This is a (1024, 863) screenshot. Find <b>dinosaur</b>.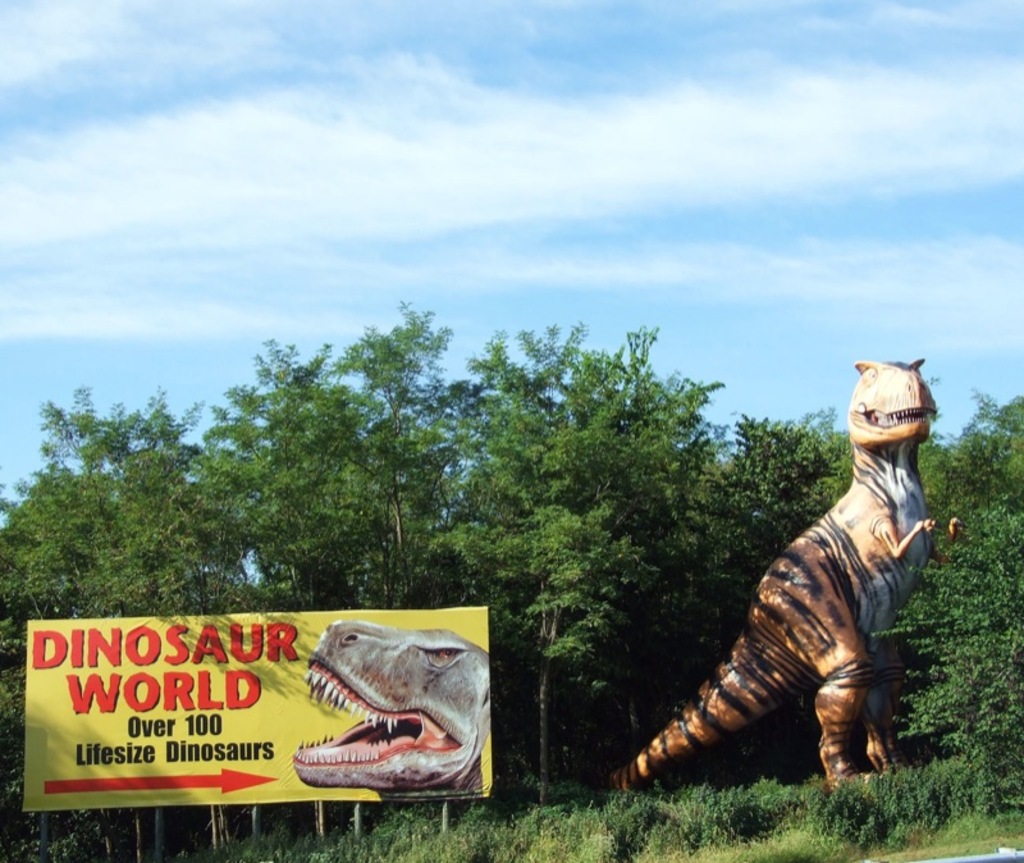
Bounding box: (left=596, top=356, right=963, bottom=799).
